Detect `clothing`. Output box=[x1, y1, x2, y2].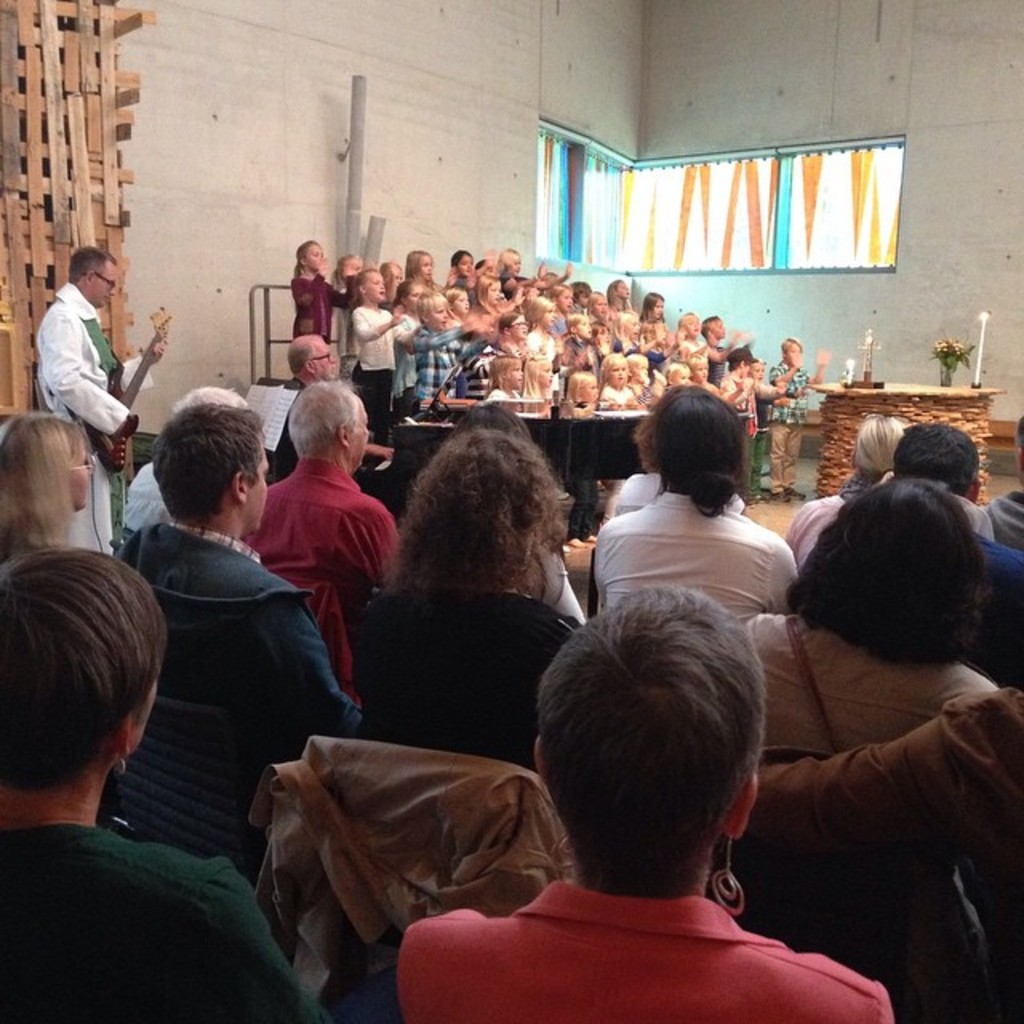
box=[786, 482, 867, 562].
